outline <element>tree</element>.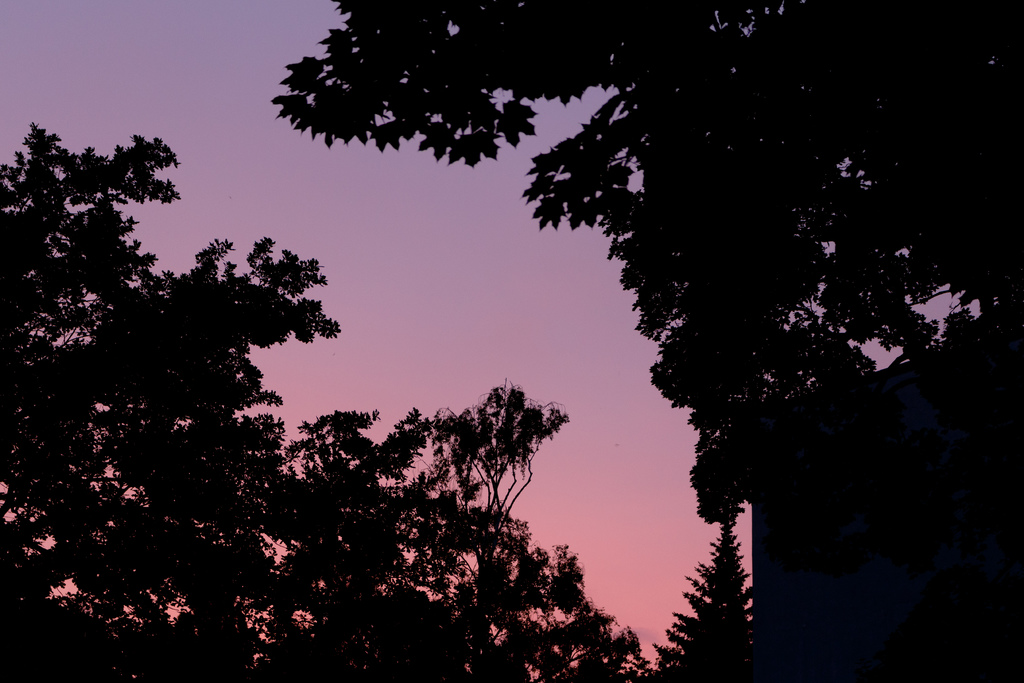
Outline: <box>642,524,761,682</box>.
